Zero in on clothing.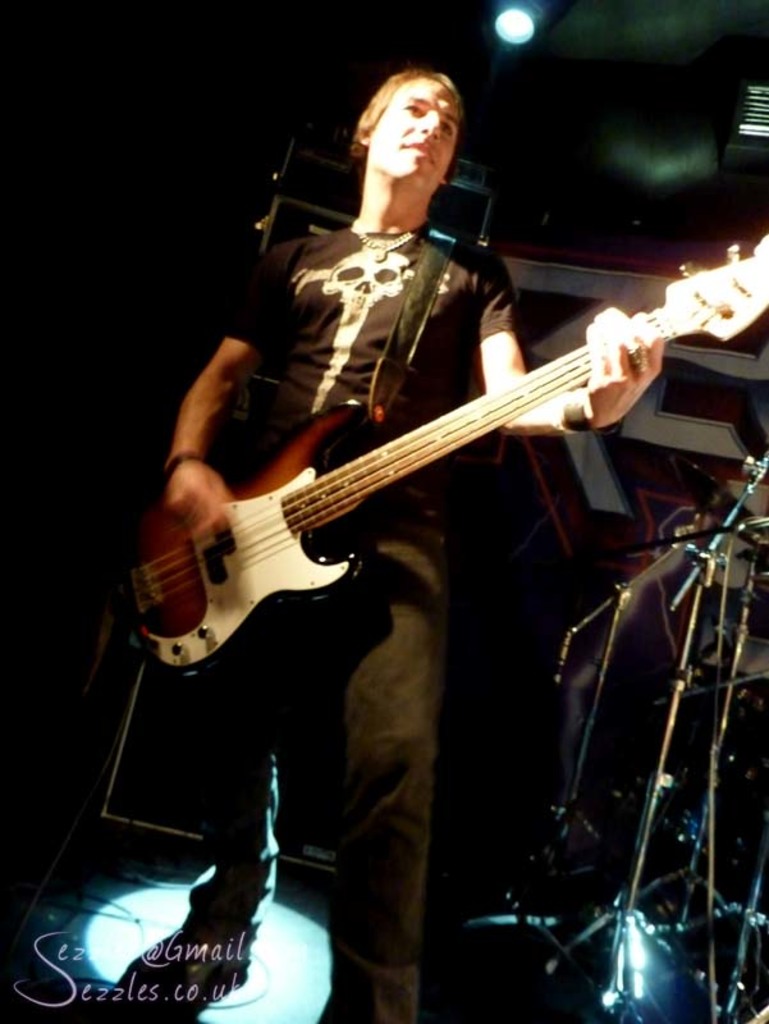
Zeroed in: (220, 212, 512, 1023).
